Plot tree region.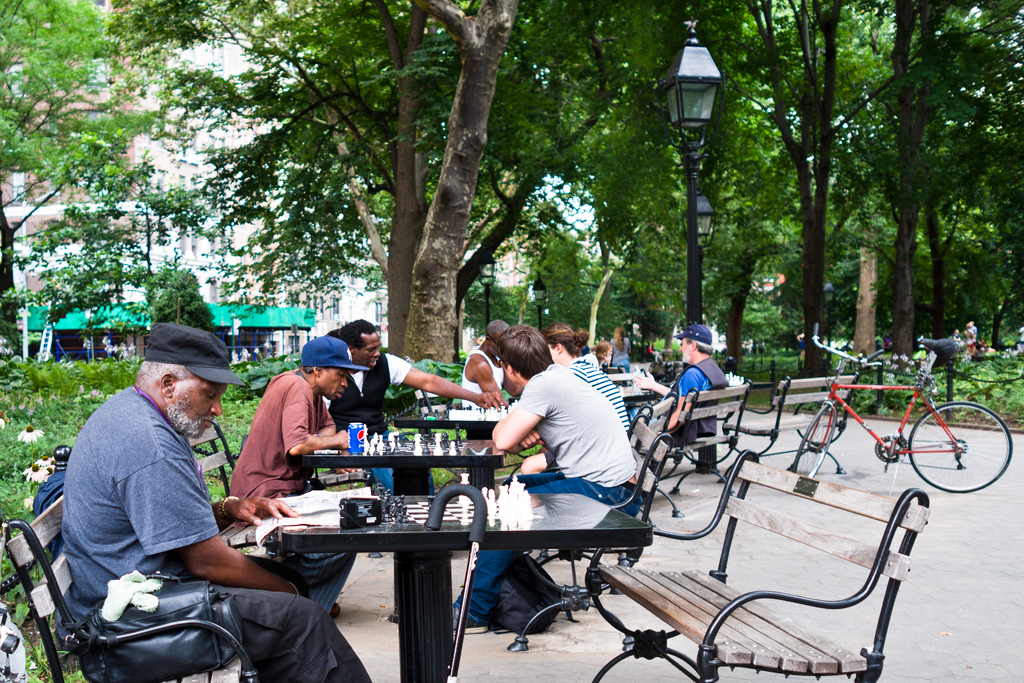
Plotted at pyautogui.locateOnScreen(116, 0, 1023, 364).
